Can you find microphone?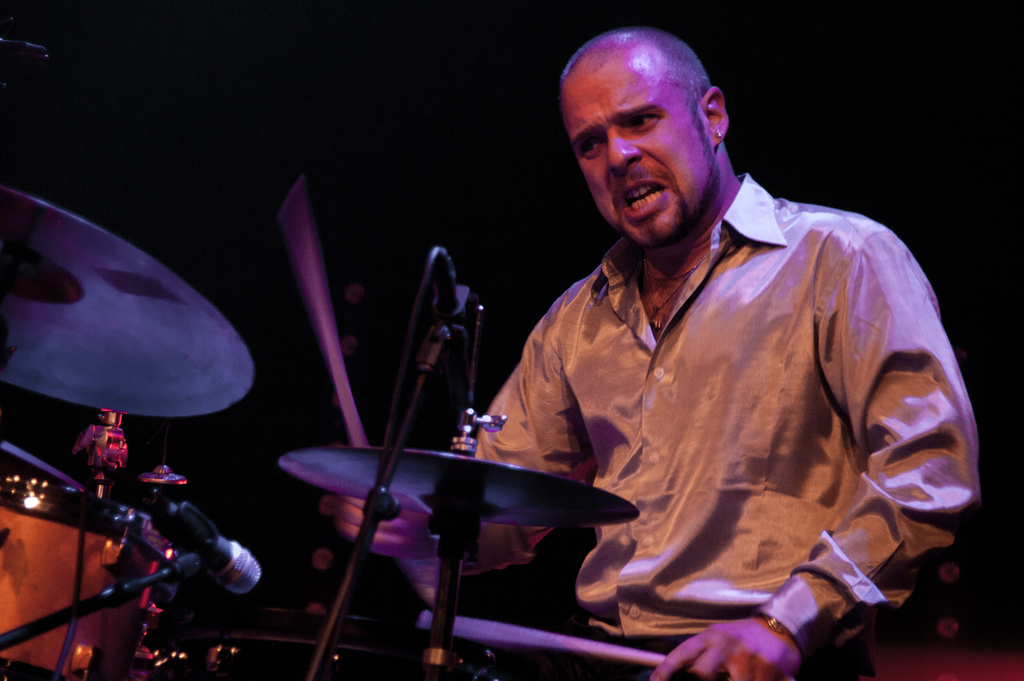
Yes, bounding box: box(101, 465, 260, 595).
